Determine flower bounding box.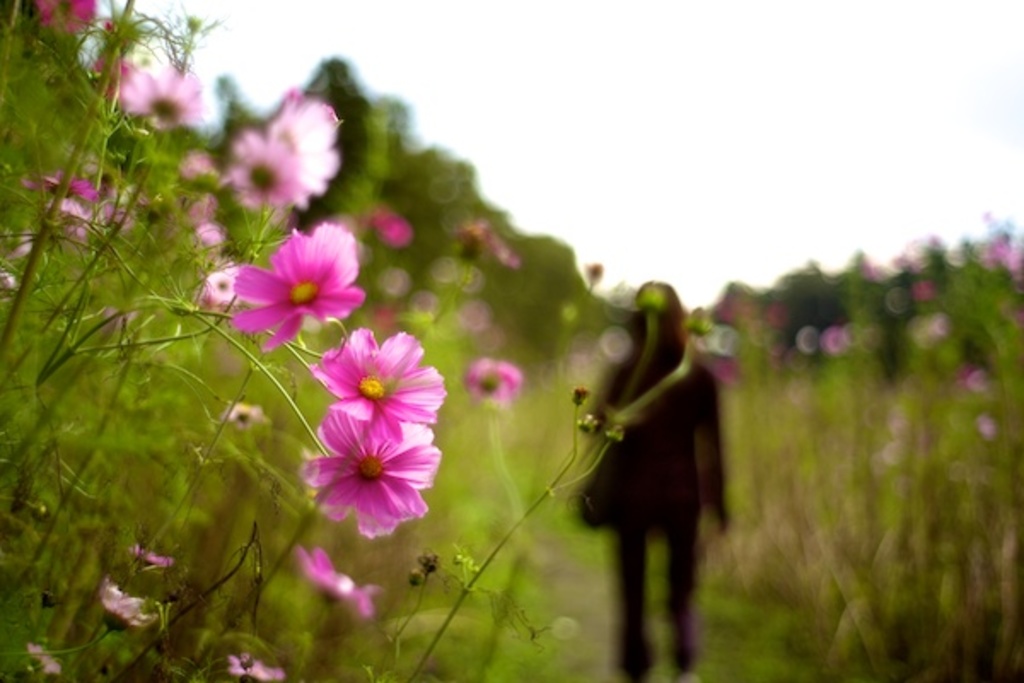
Determined: 317:324:445:429.
